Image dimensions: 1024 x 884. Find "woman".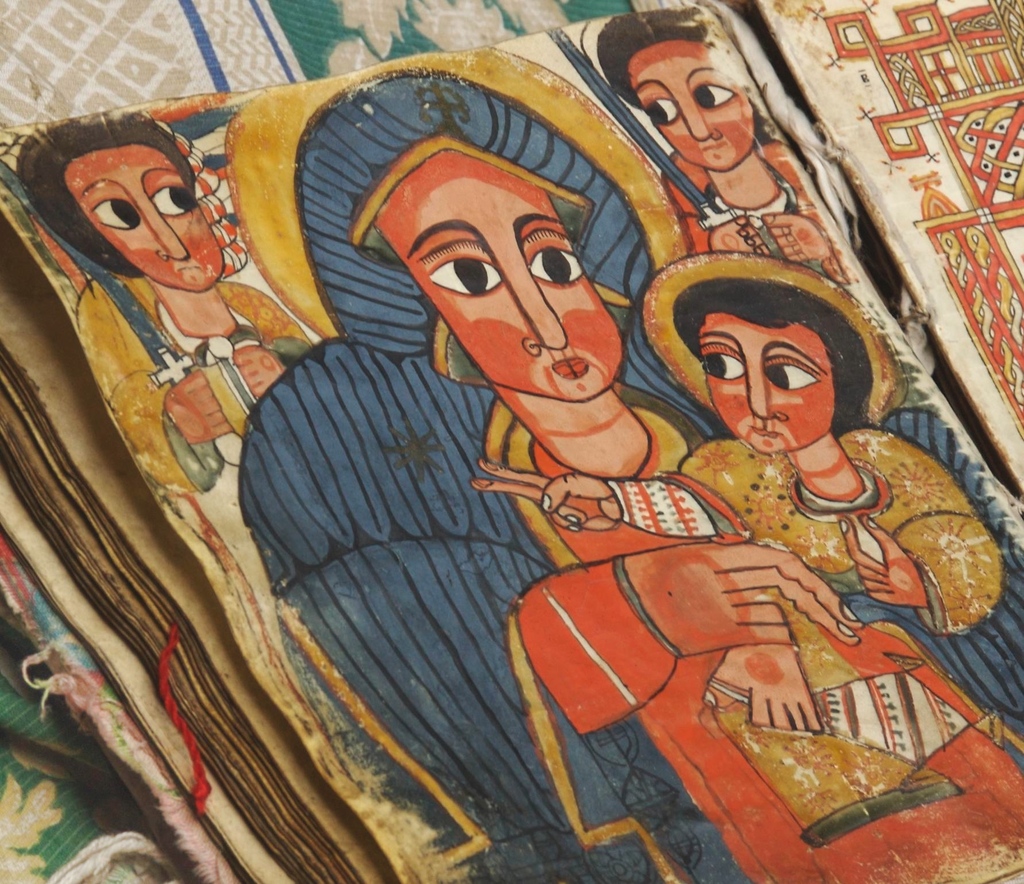
{"left": 591, "top": 3, "right": 950, "bottom": 454}.
